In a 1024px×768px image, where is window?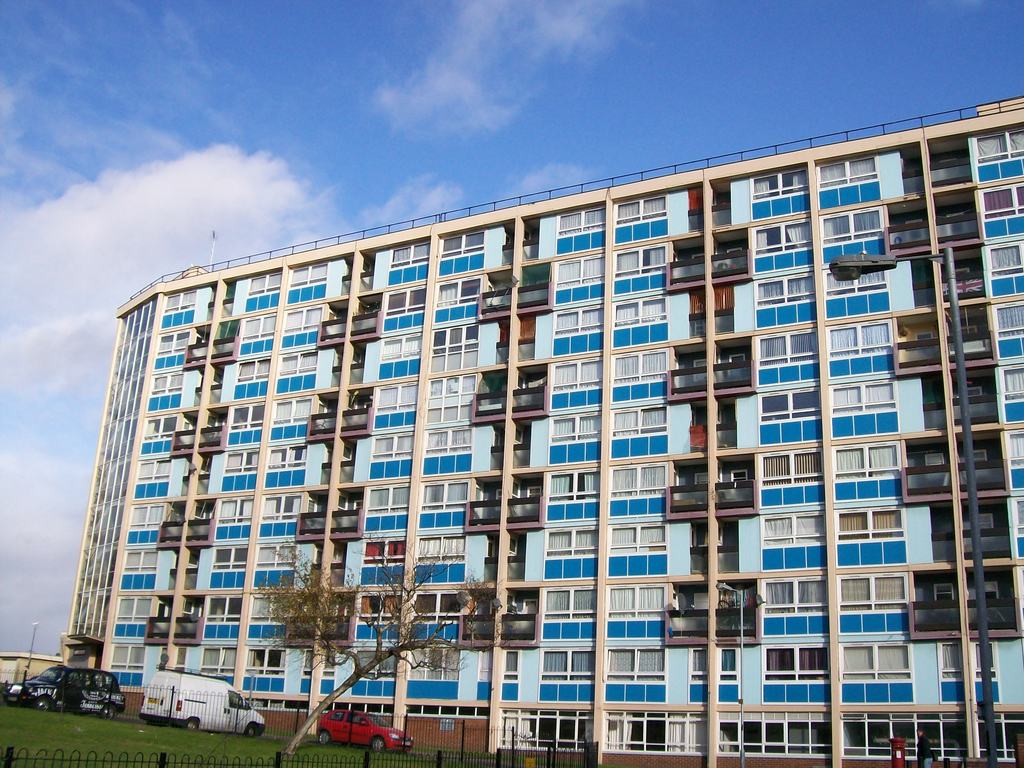
region(971, 639, 1002, 682).
